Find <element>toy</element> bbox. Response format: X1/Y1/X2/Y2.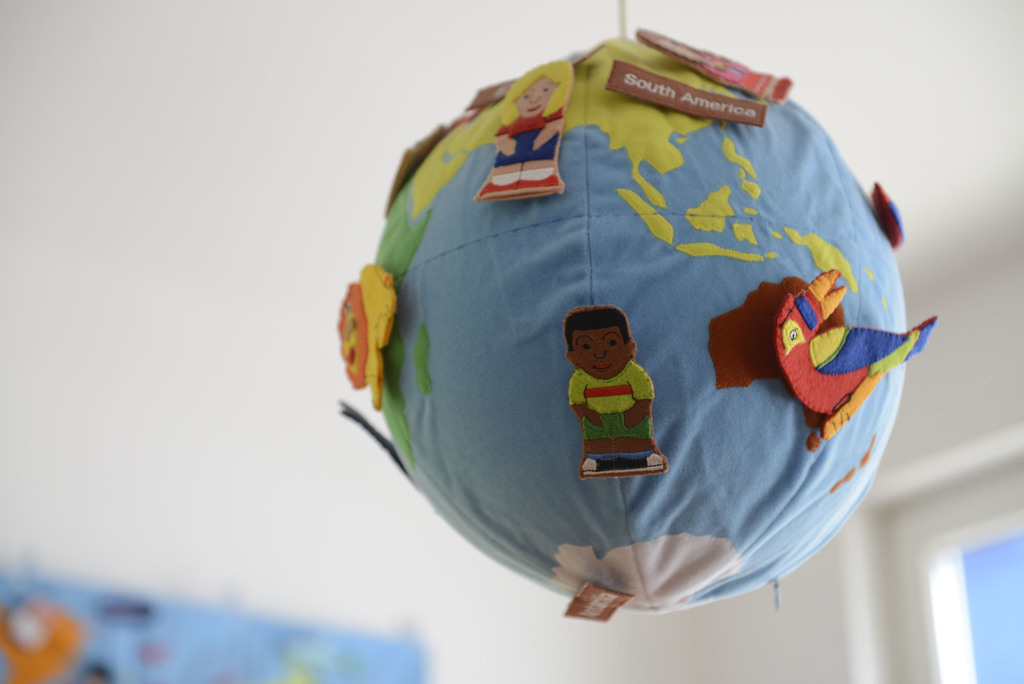
466/60/568/200.
